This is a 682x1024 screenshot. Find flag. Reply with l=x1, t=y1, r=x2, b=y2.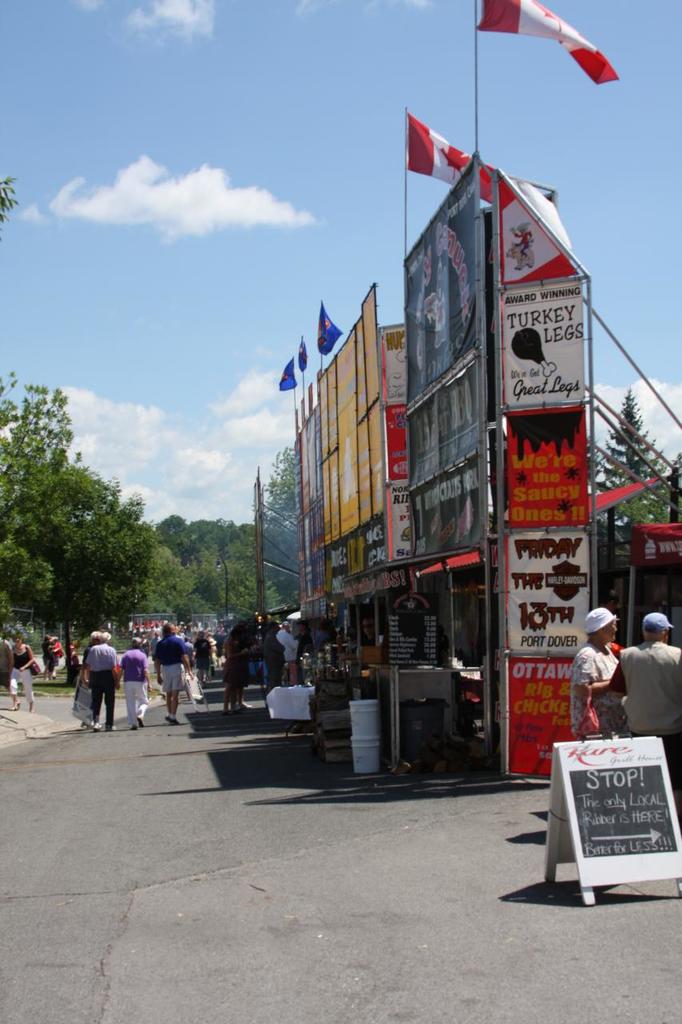
l=315, t=306, r=343, b=366.
